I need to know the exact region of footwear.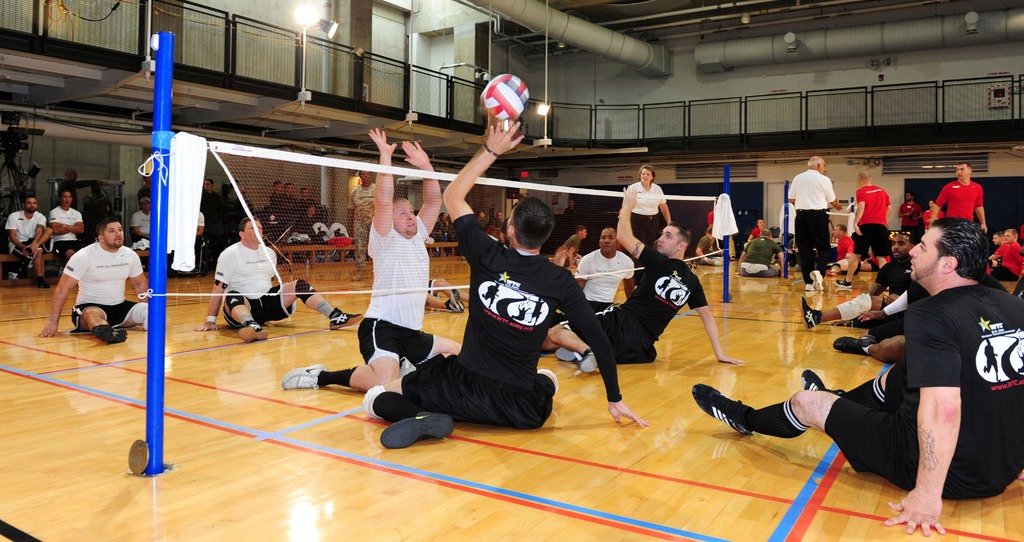
Region: crop(696, 386, 788, 439).
